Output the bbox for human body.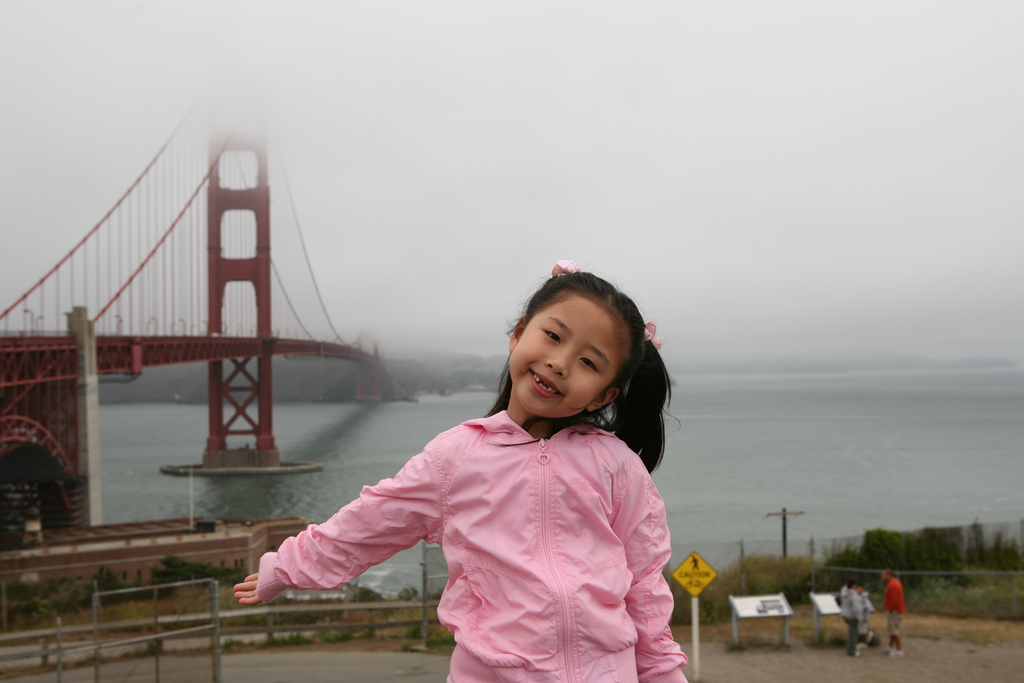
[843, 593, 865, 655].
